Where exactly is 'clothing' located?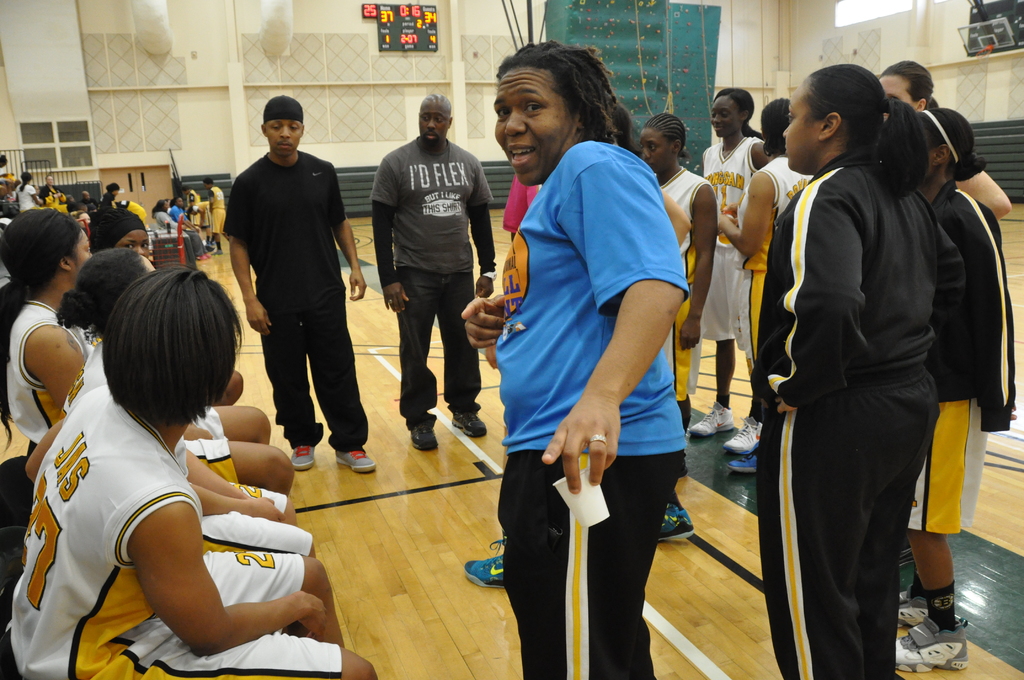
Its bounding box is Rect(115, 198, 147, 229).
